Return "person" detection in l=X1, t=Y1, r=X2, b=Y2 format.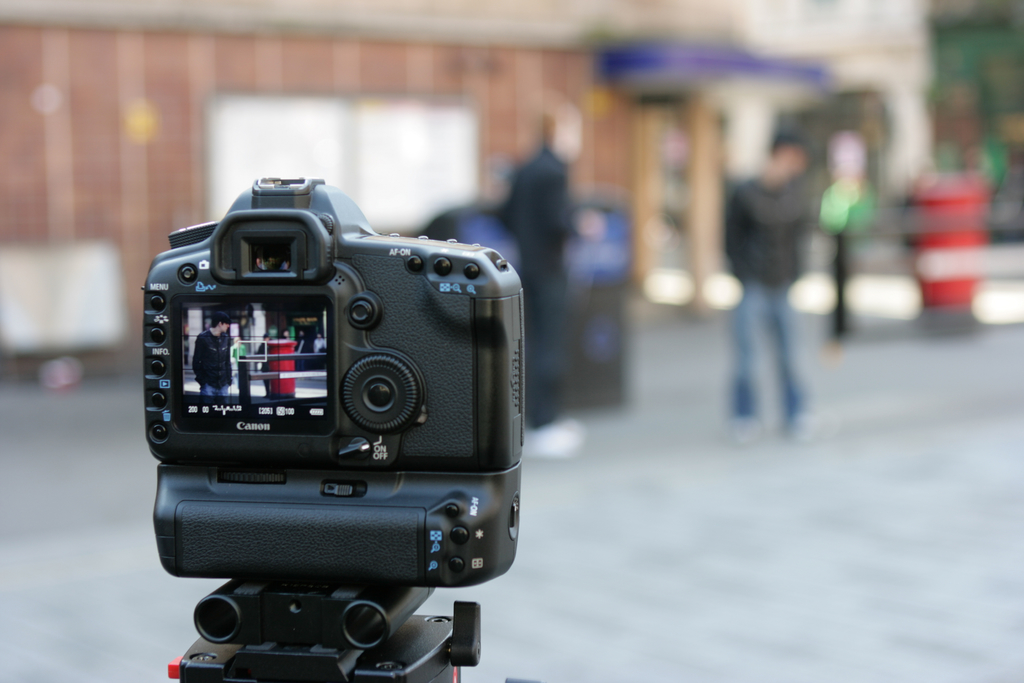
l=719, t=92, r=833, b=476.
